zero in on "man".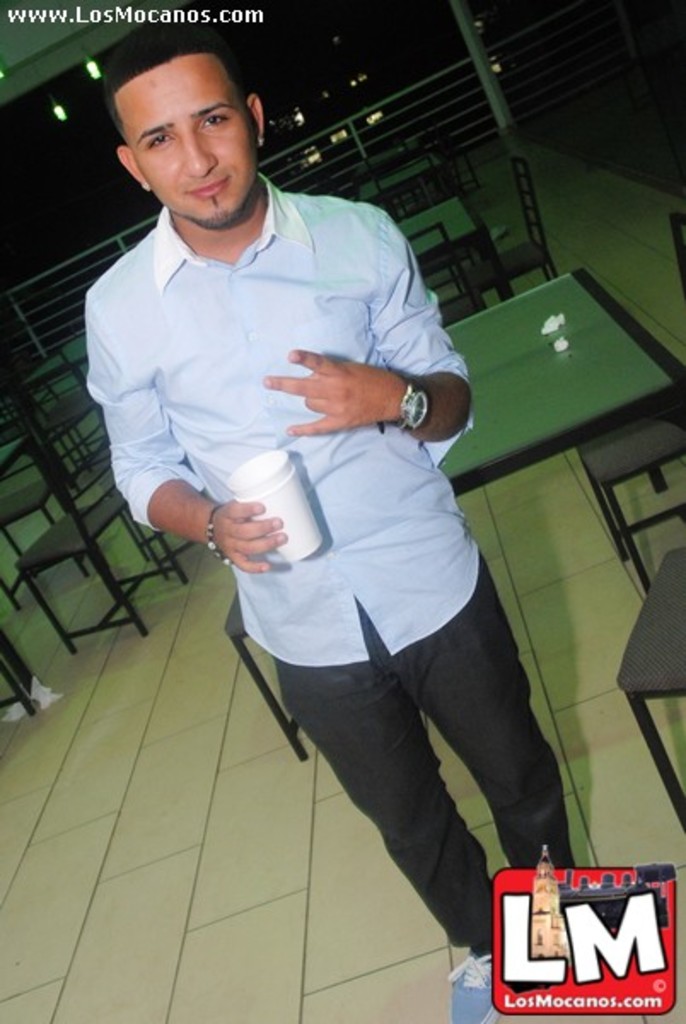
Zeroed in: region(80, 26, 565, 1022).
